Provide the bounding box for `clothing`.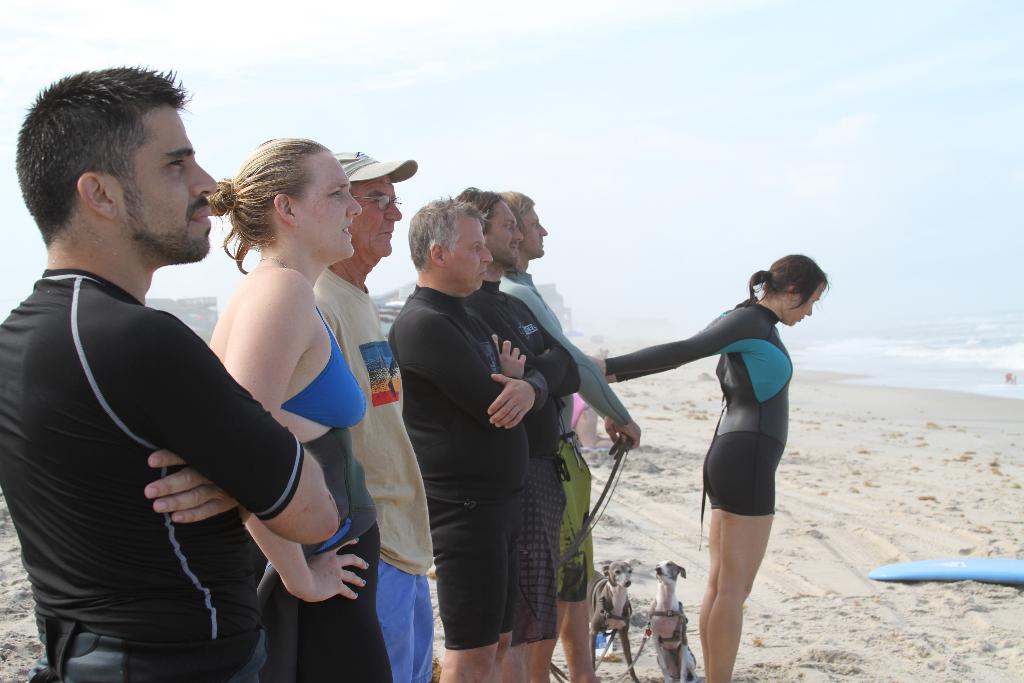
<box>284,298,368,429</box>.
